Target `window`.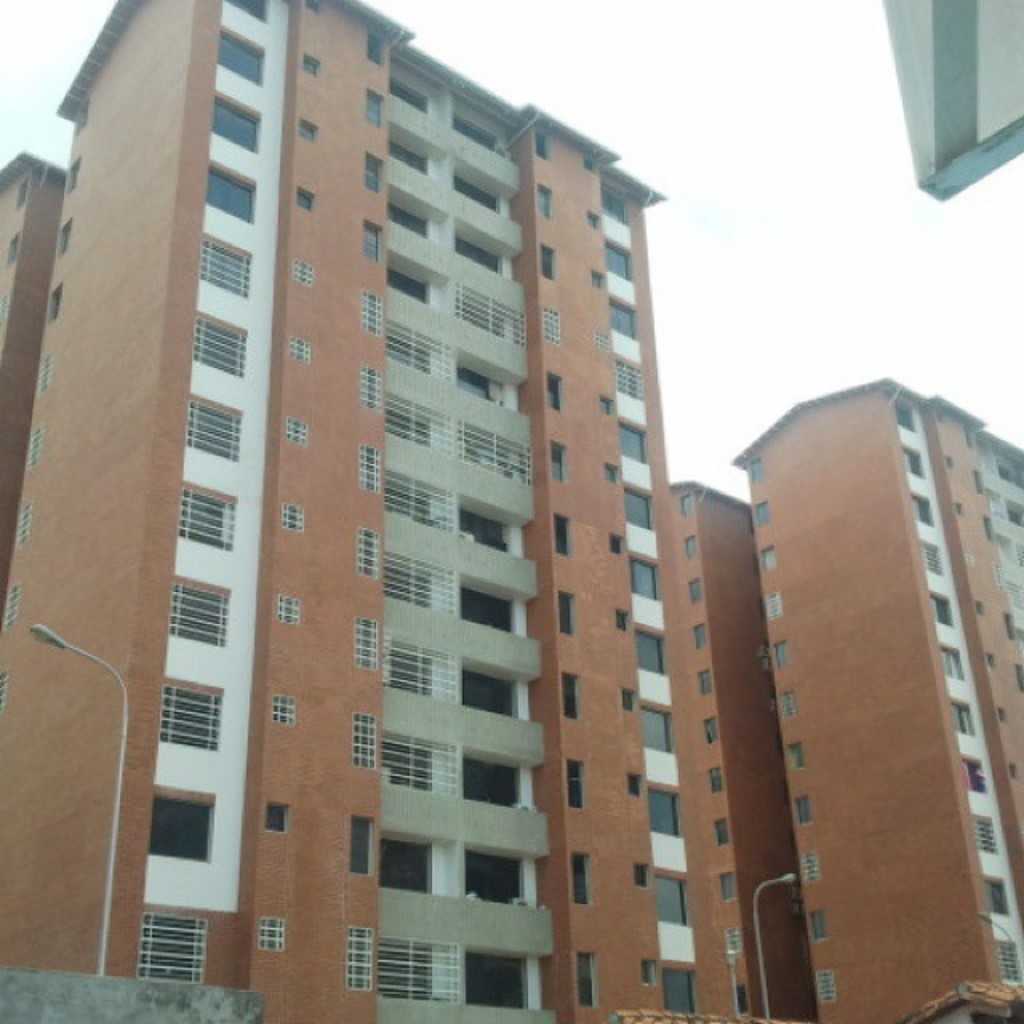
Target region: Rect(349, 714, 376, 763).
